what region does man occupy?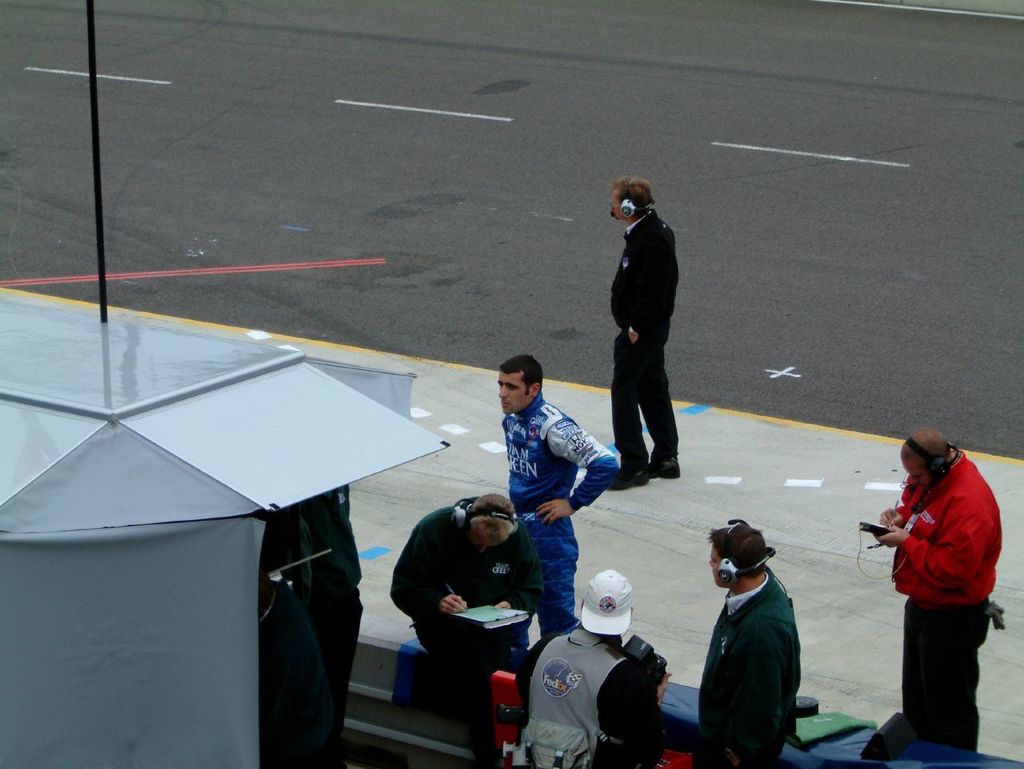
{"left": 600, "top": 170, "right": 694, "bottom": 487}.
